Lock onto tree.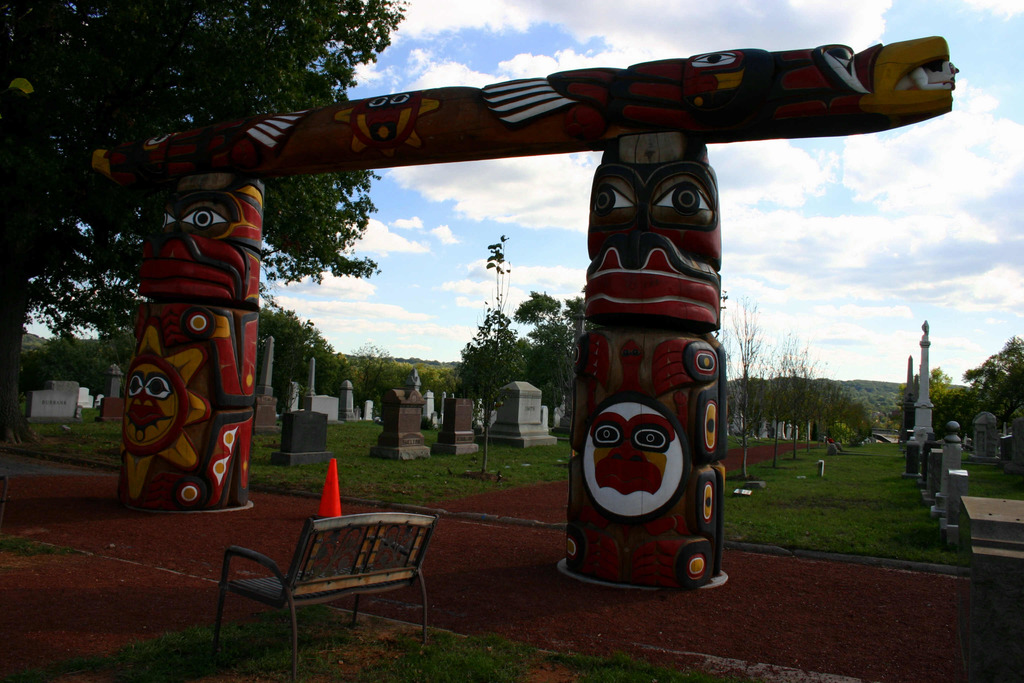
Locked: <bbox>904, 367, 977, 425</bbox>.
